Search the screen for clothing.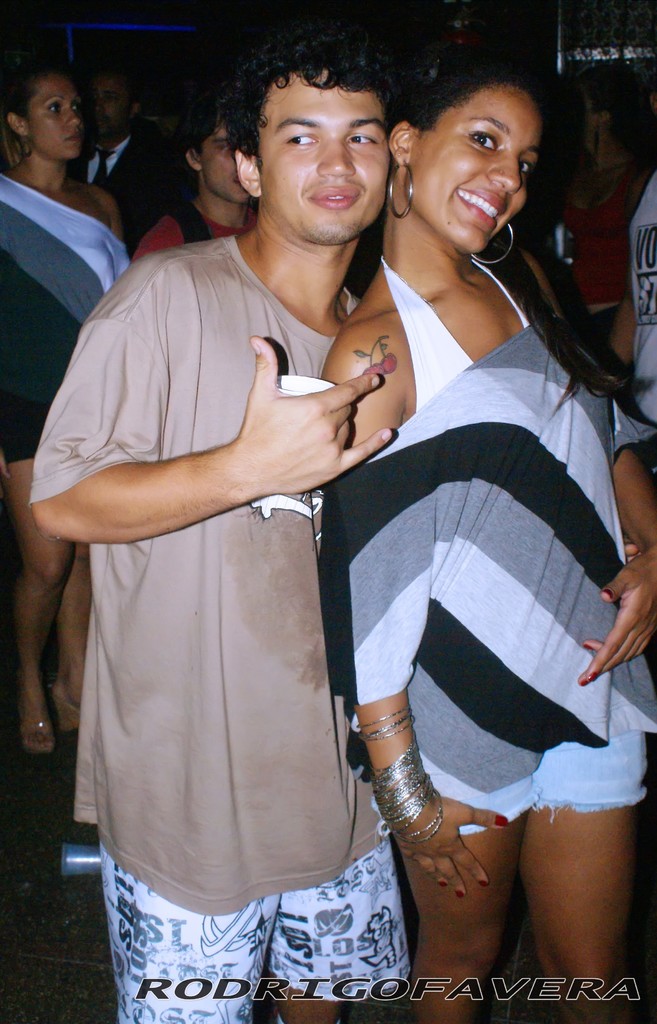
Found at (left=622, top=172, right=656, bottom=420).
